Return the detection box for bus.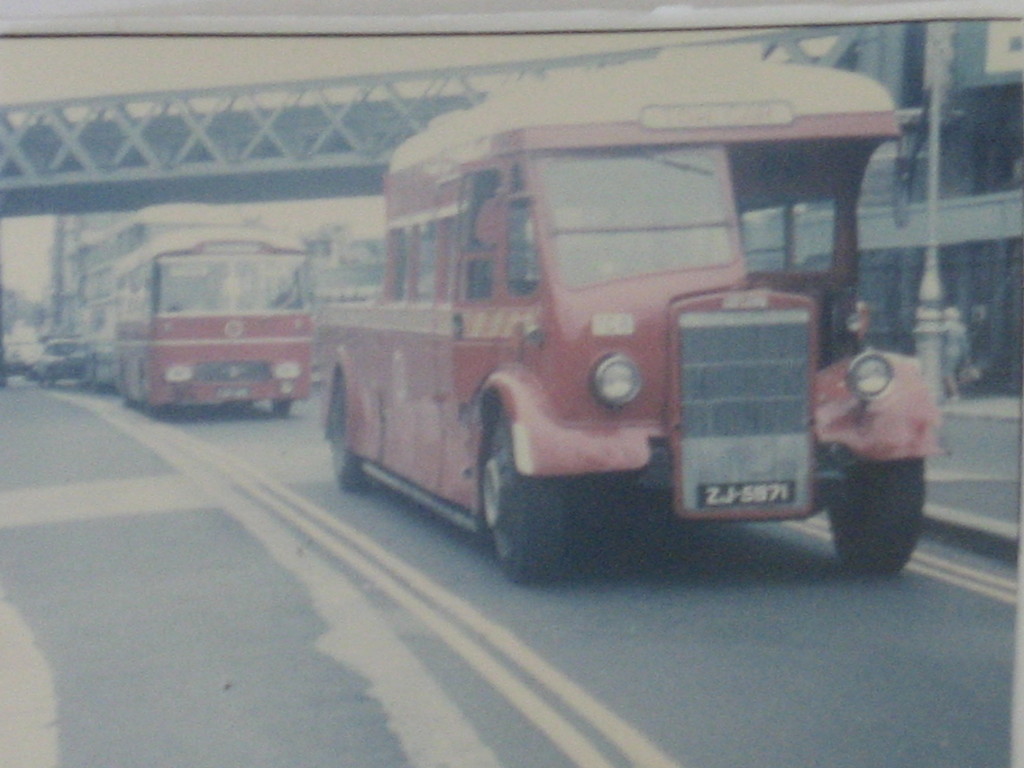
bbox=[113, 225, 315, 419].
